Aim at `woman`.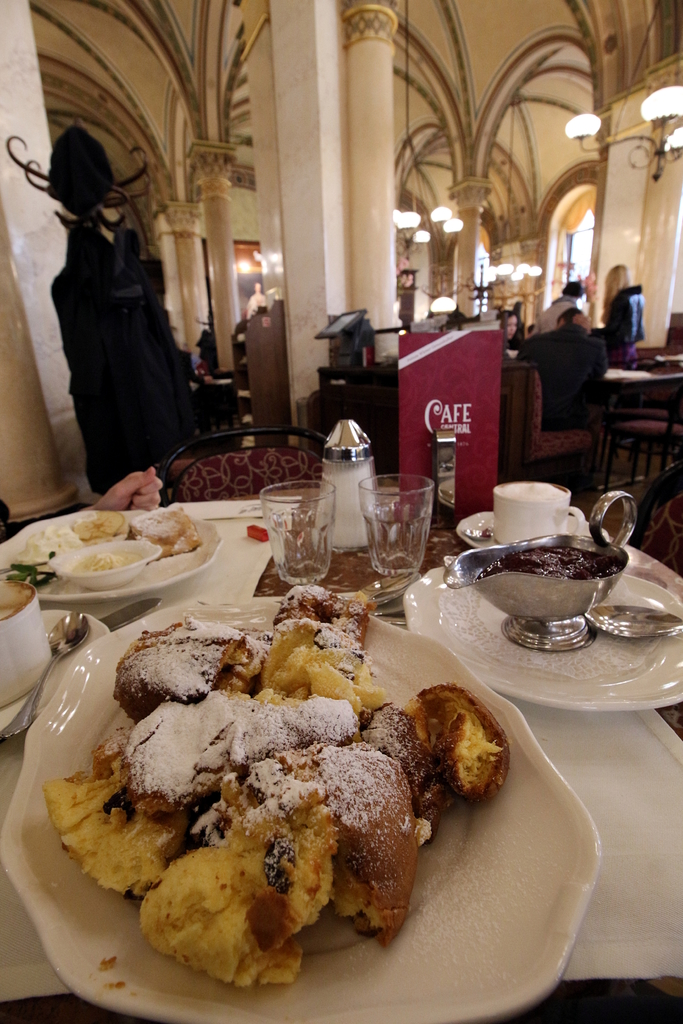
Aimed at <bbox>595, 256, 646, 361</bbox>.
